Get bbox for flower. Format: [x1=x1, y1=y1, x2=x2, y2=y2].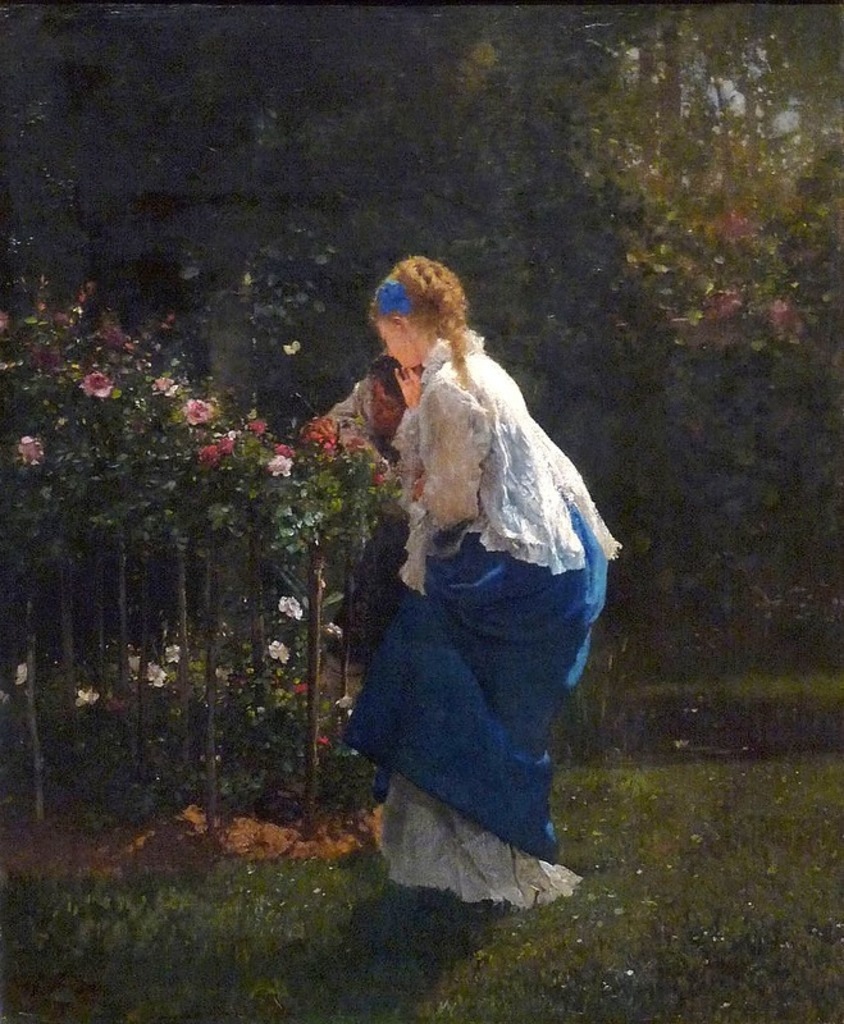
[x1=272, y1=637, x2=289, y2=668].
